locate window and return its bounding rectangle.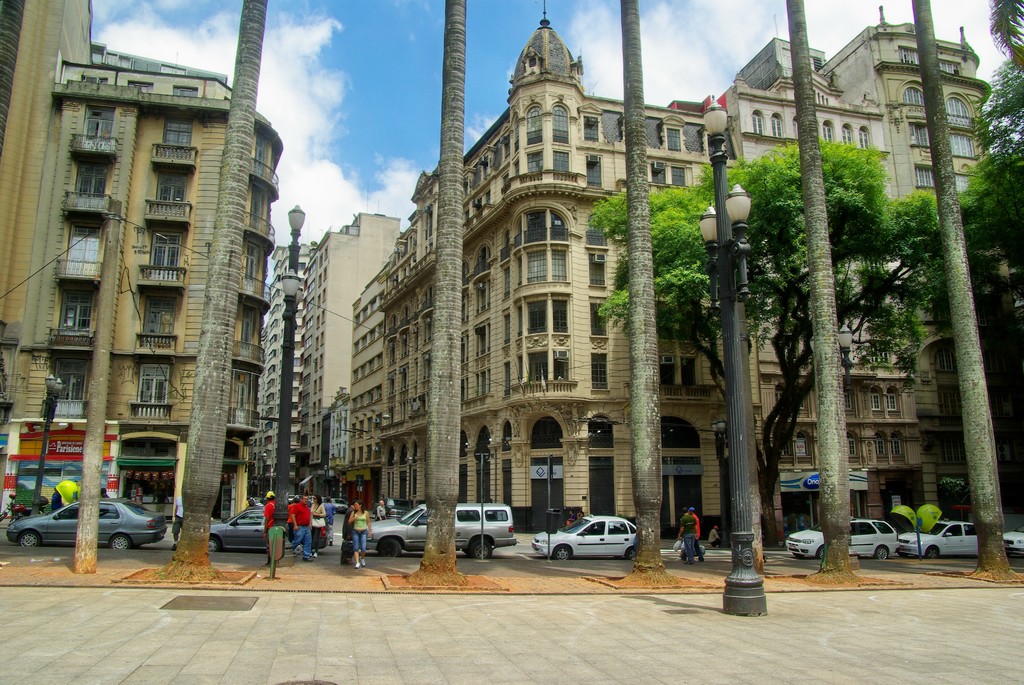
[x1=141, y1=295, x2=172, y2=347].
